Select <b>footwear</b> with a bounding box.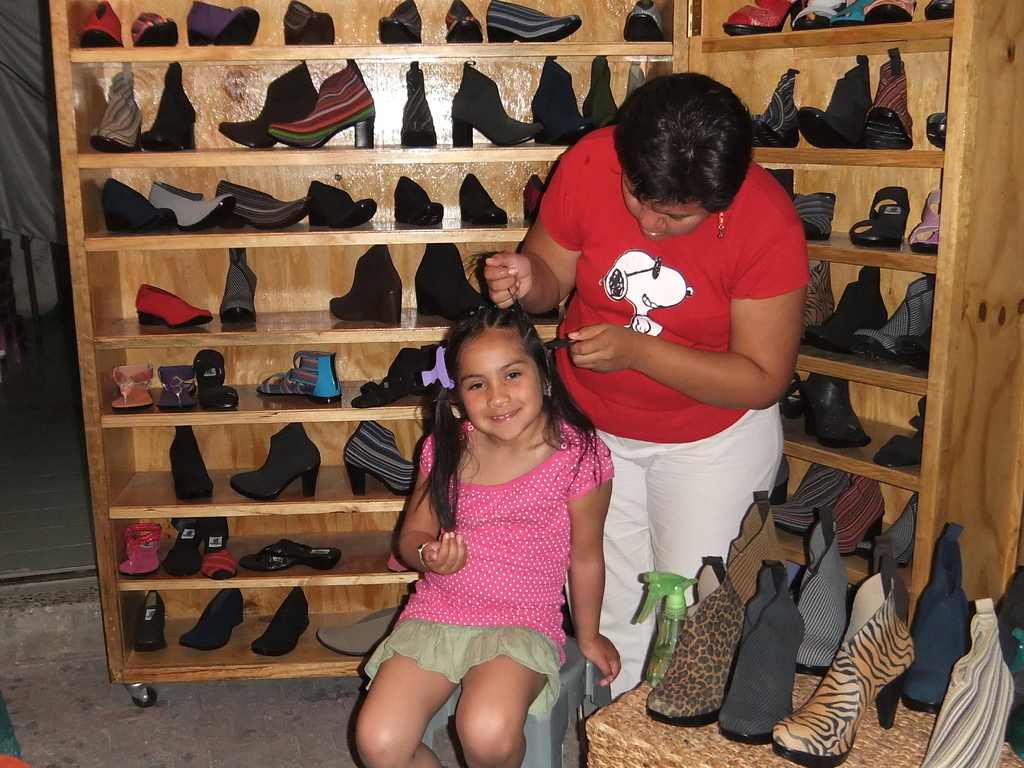
locate(459, 170, 510, 226).
